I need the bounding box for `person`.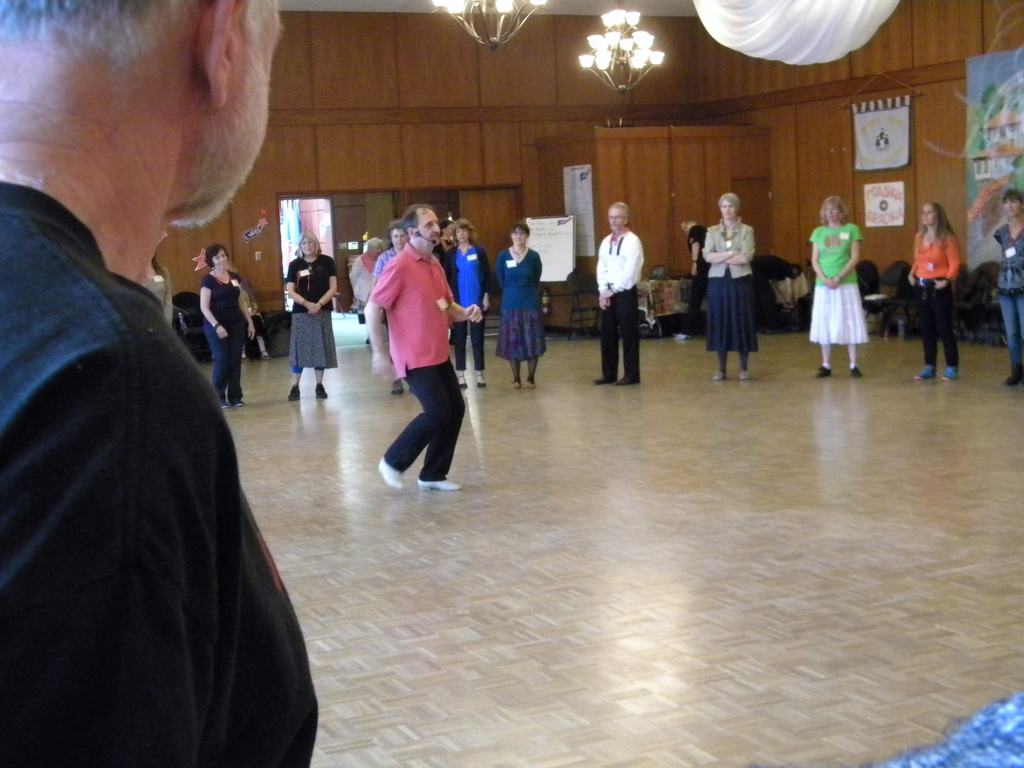
Here it is: {"x1": 993, "y1": 188, "x2": 1023, "y2": 388}.
